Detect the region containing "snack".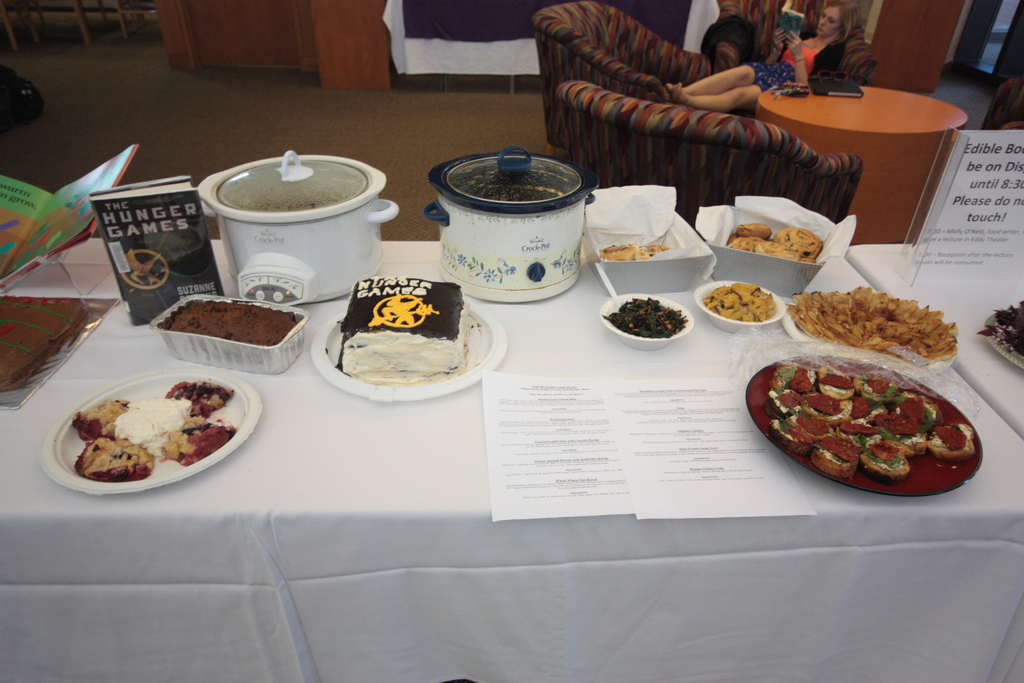
l=164, t=412, r=236, b=462.
